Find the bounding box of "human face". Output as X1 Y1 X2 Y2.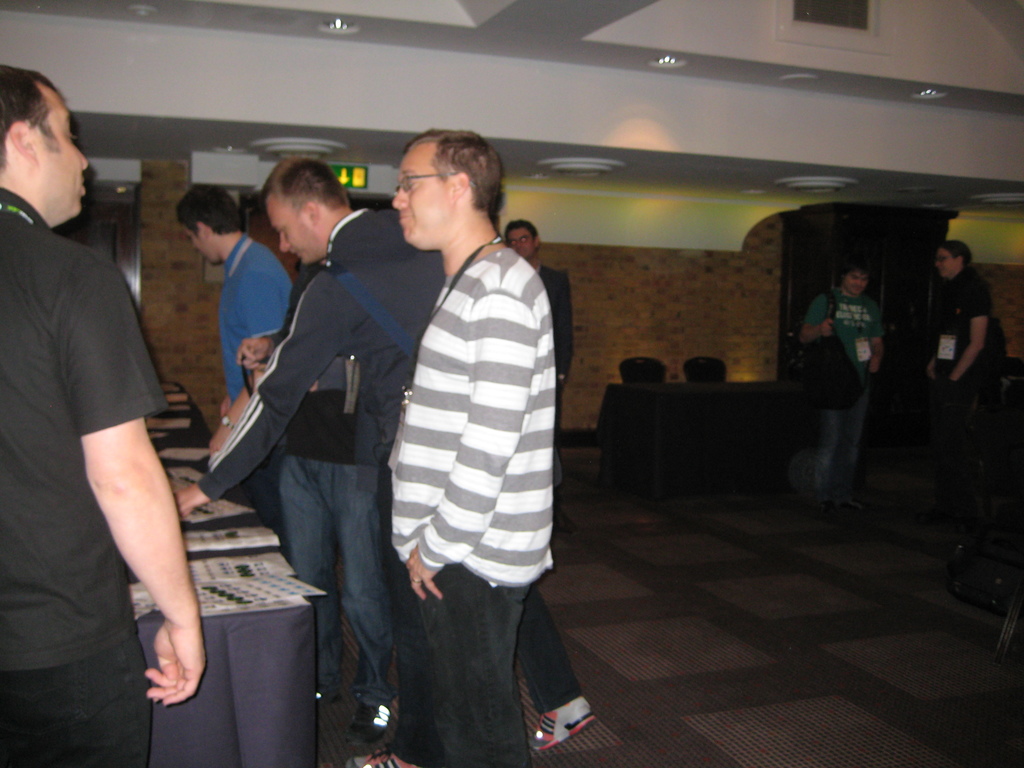
392 152 449 246.
